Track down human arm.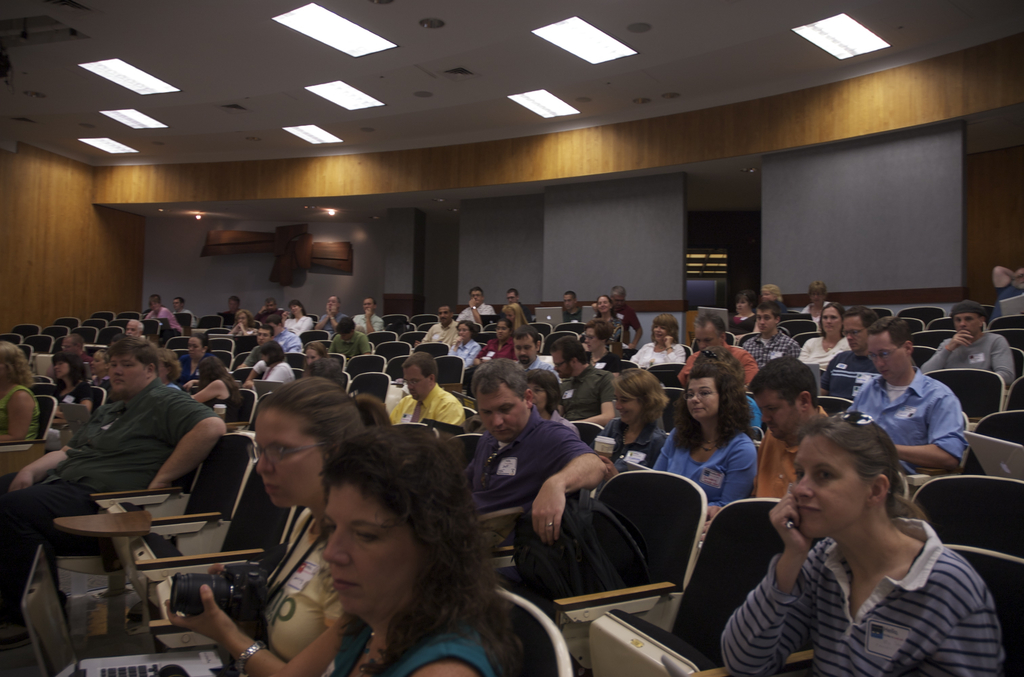
Tracked to (left=238, top=318, right=260, bottom=339).
